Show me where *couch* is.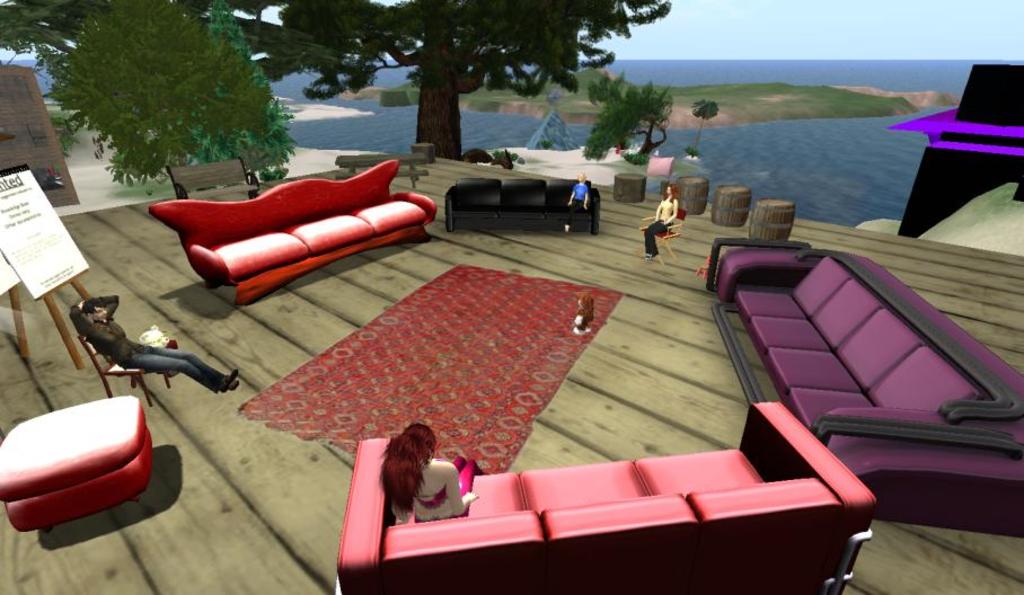
*couch* is at <region>445, 178, 599, 237</region>.
